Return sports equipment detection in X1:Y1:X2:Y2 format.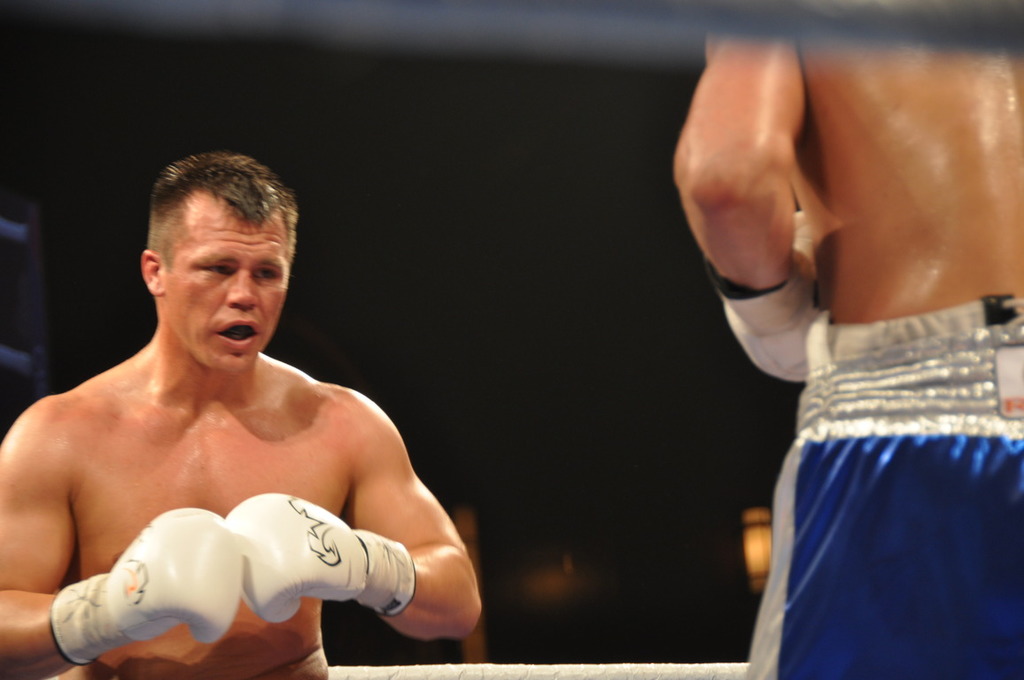
705:212:819:382.
